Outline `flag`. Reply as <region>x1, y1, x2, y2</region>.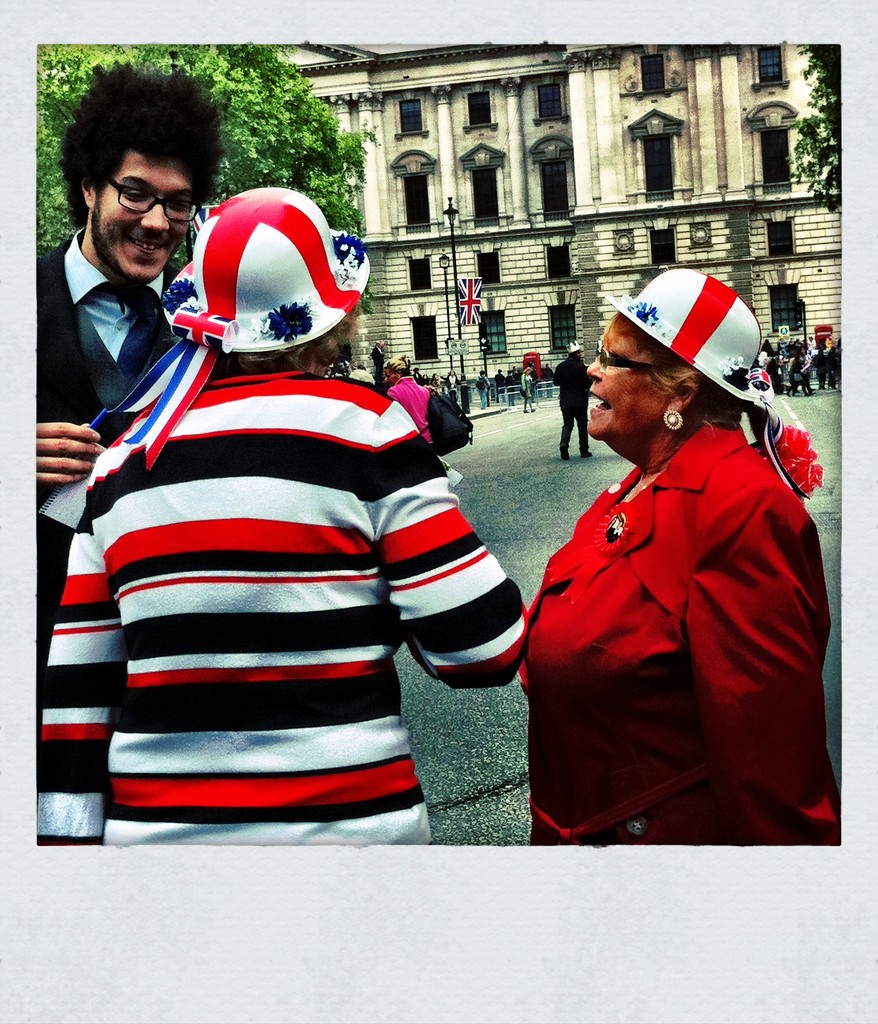
<region>447, 267, 478, 319</region>.
